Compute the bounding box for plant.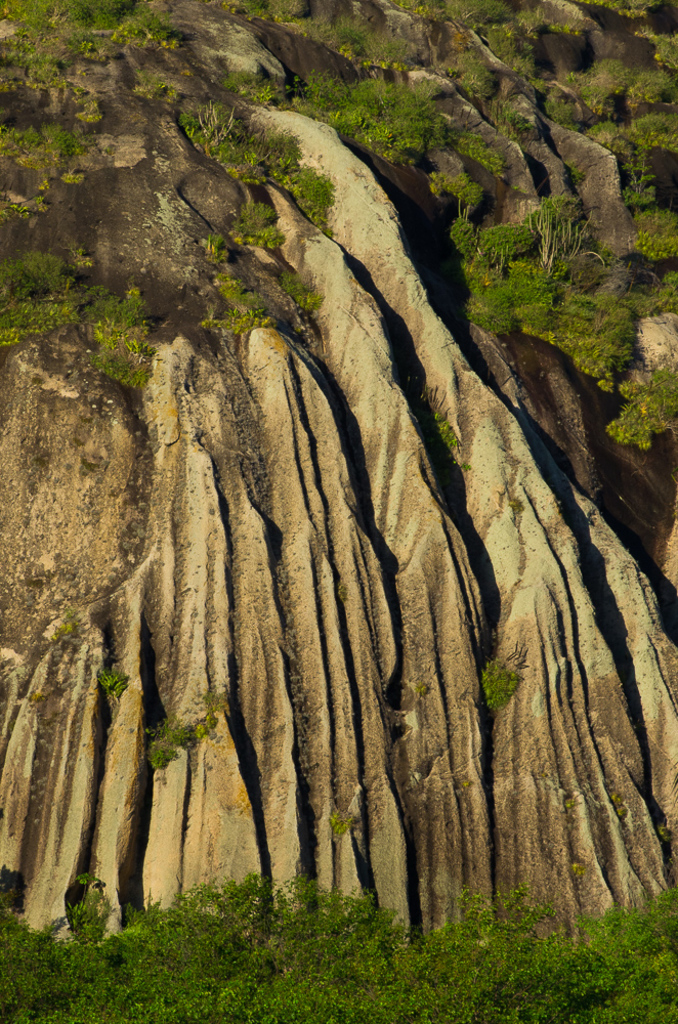
[169, 95, 335, 246].
